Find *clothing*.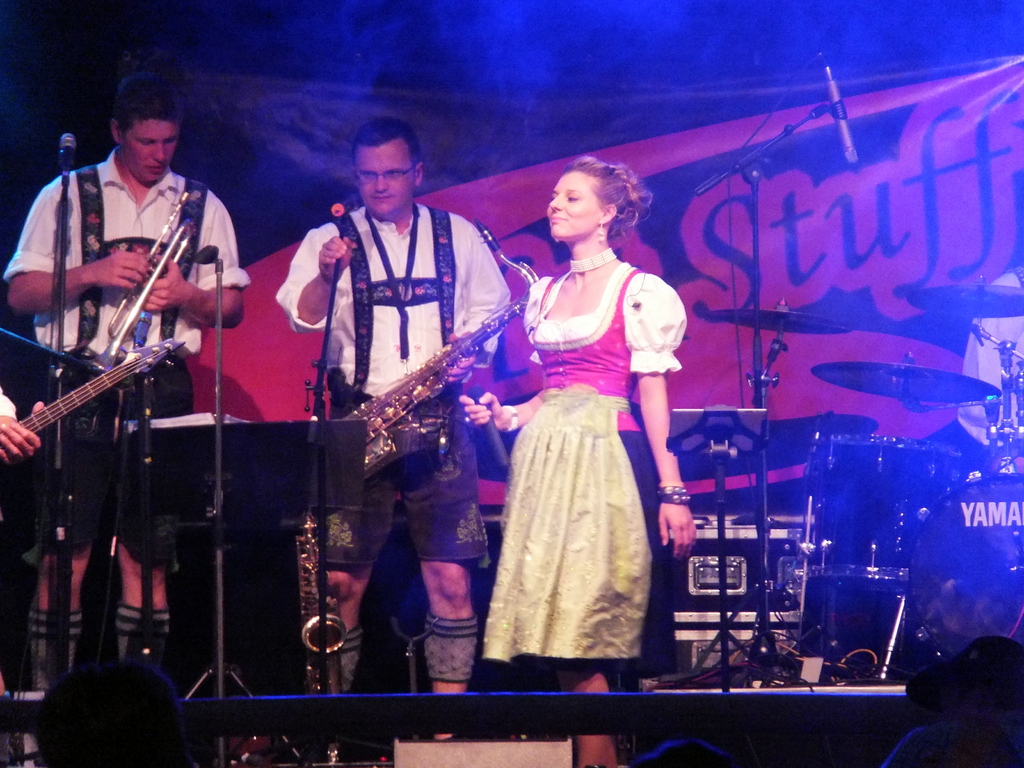
[left=2, top=150, right=252, bottom=550].
